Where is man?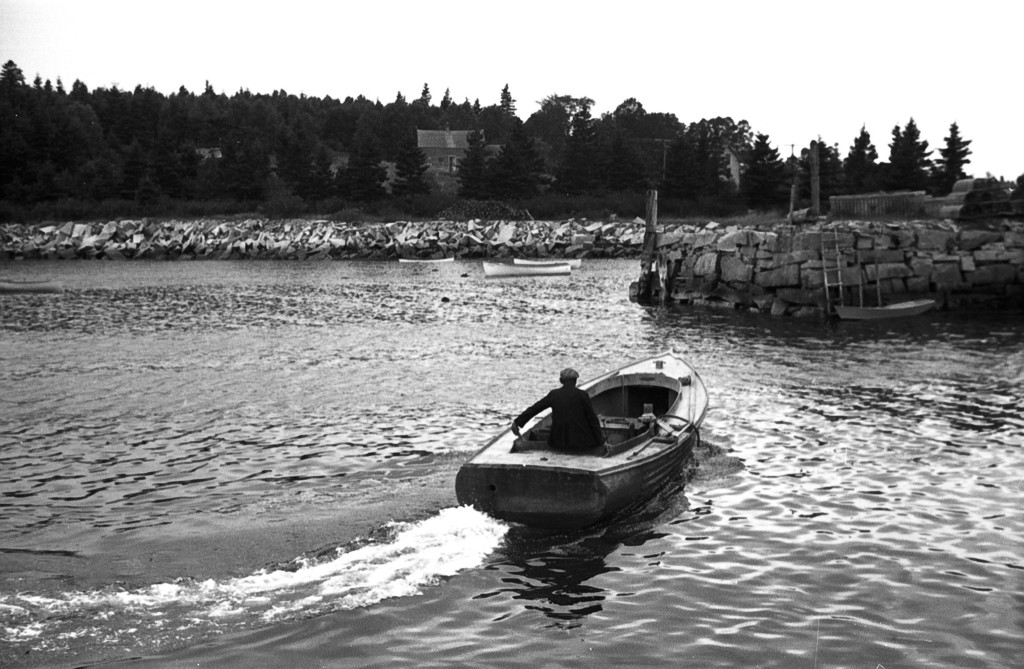
box=[513, 367, 609, 457].
